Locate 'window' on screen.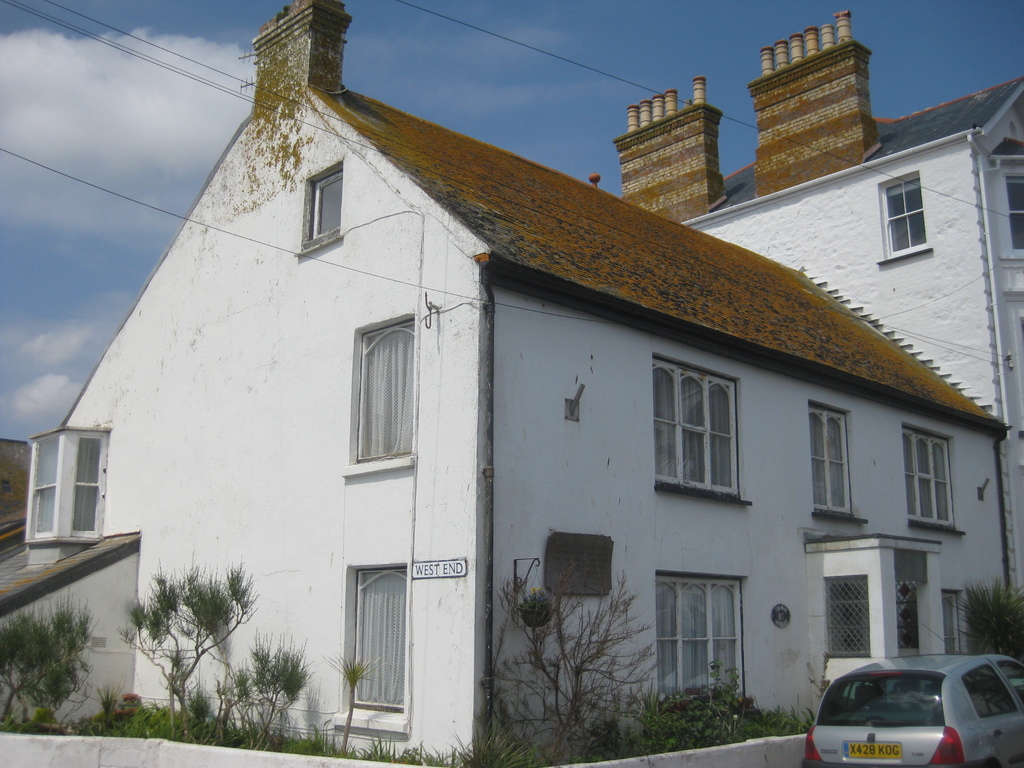
On screen at pyautogui.locateOnScreen(20, 430, 112, 547).
